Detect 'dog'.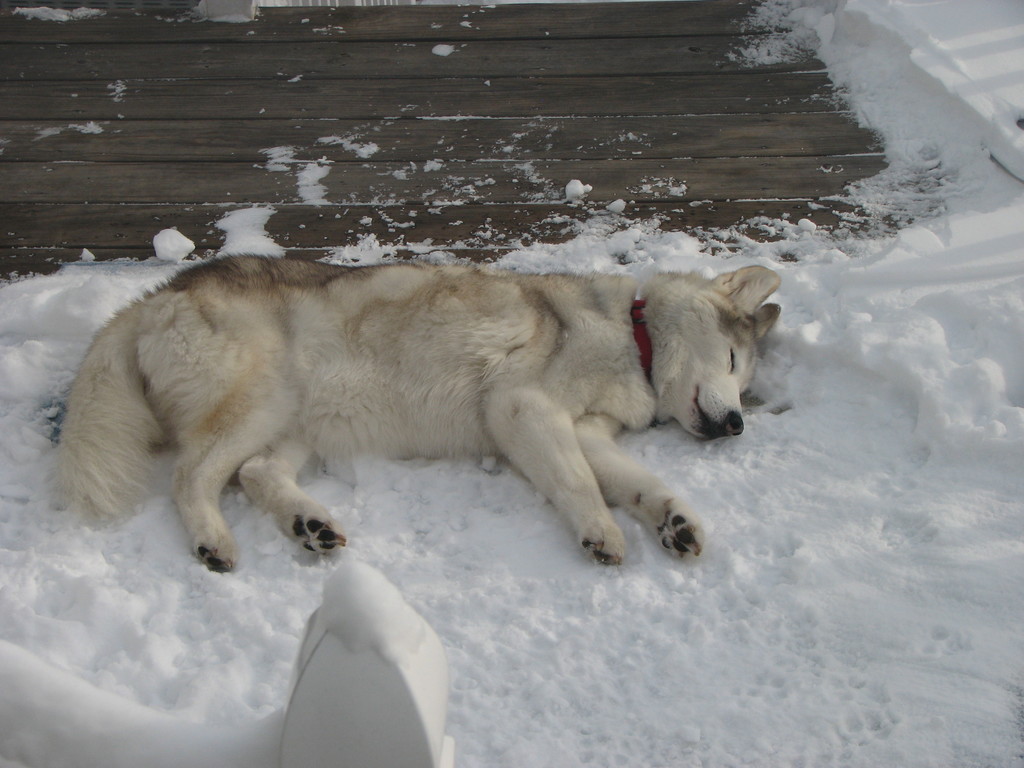
Detected at (left=54, top=252, right=783, bottom=570).
